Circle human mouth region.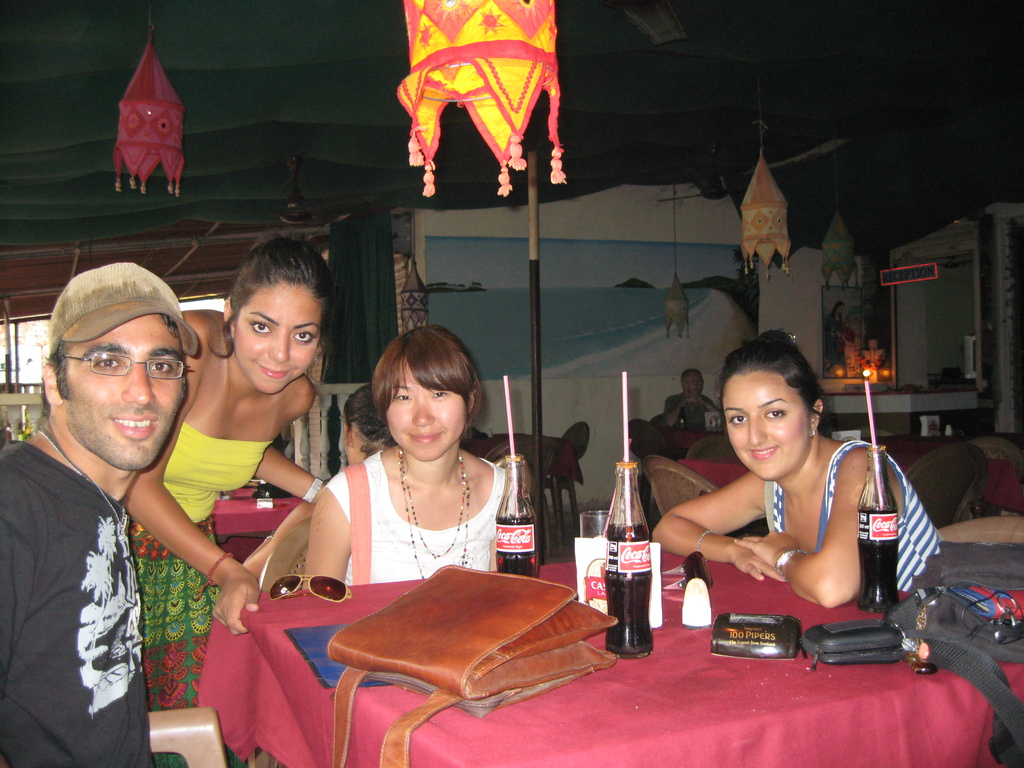
Region: bbox=(258, 362, 291, 382).
